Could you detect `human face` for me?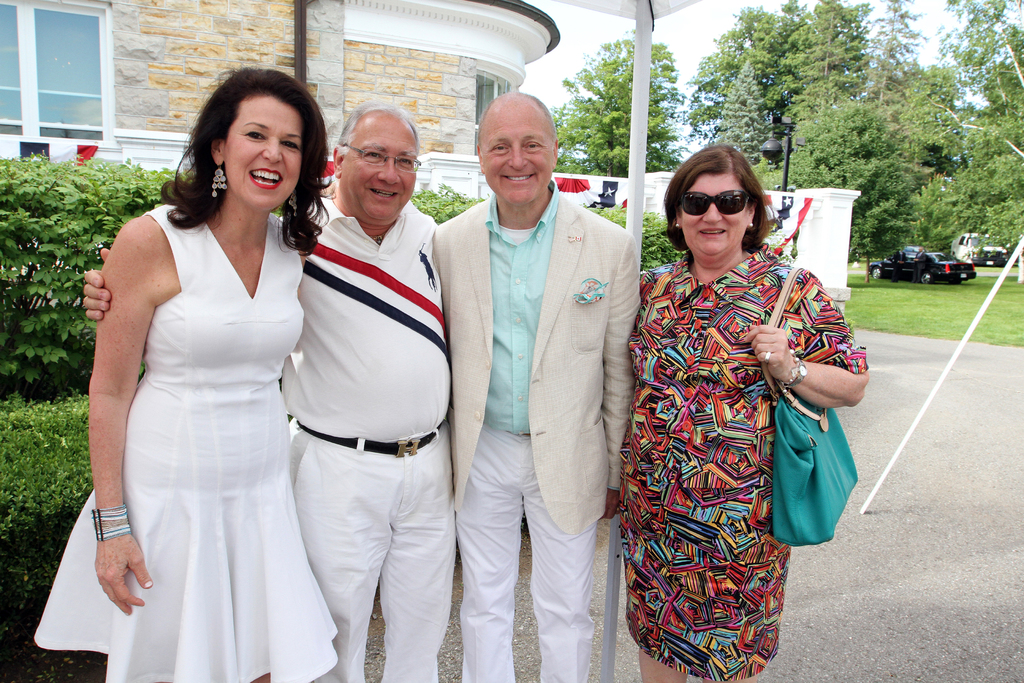
Detection result: box(679, 174, 749, 255).
